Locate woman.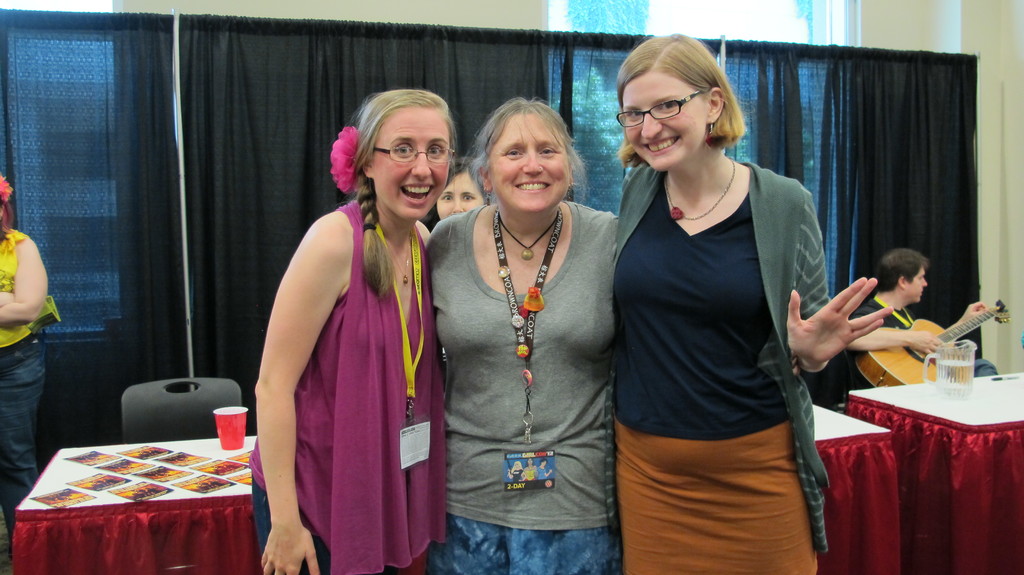
Bounding box: x1=247, y1=94, x2=444, y2=558.
